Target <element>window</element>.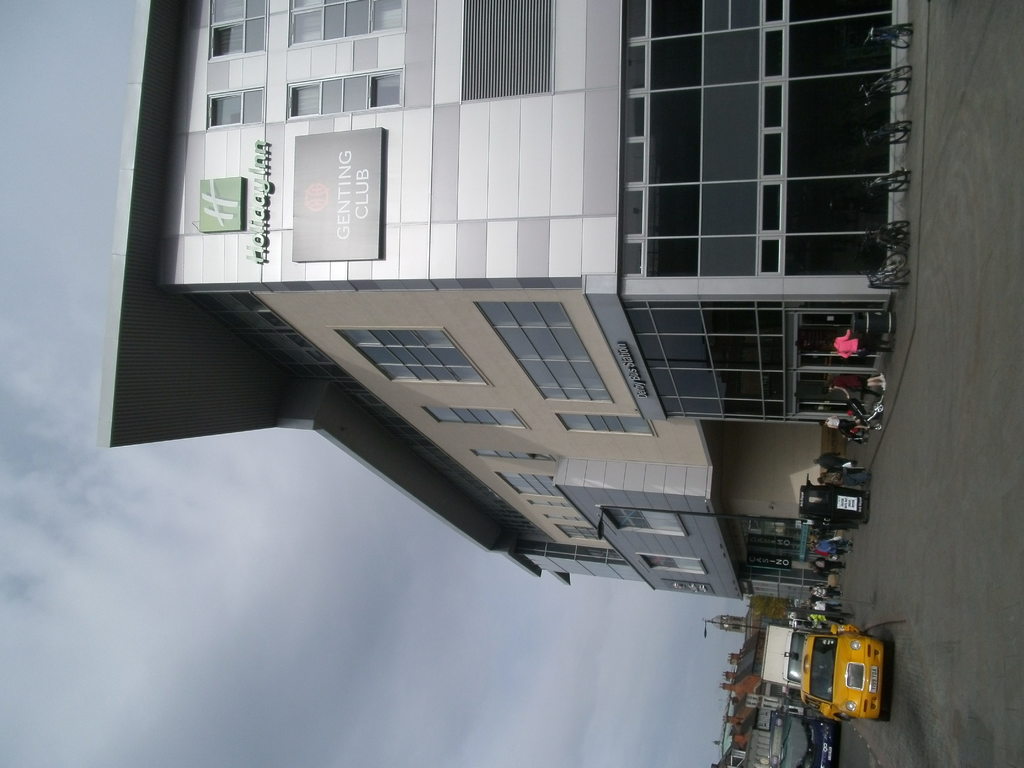
Target region: <bbox>749, 696, 758, 702</bbox>.
